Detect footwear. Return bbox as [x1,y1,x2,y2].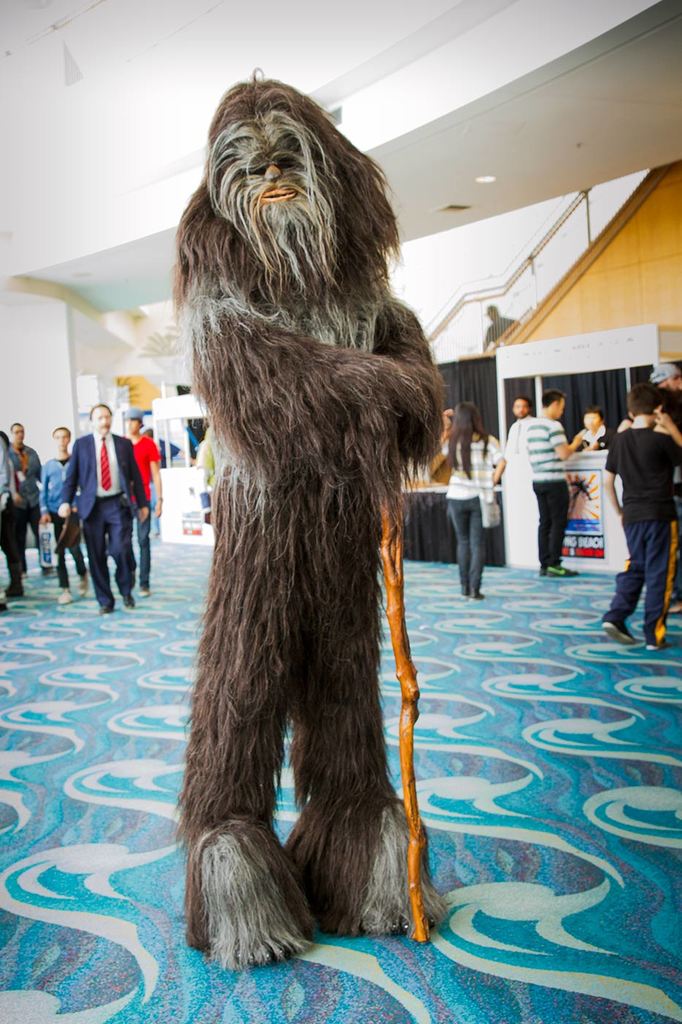
[542,563,575,577].
